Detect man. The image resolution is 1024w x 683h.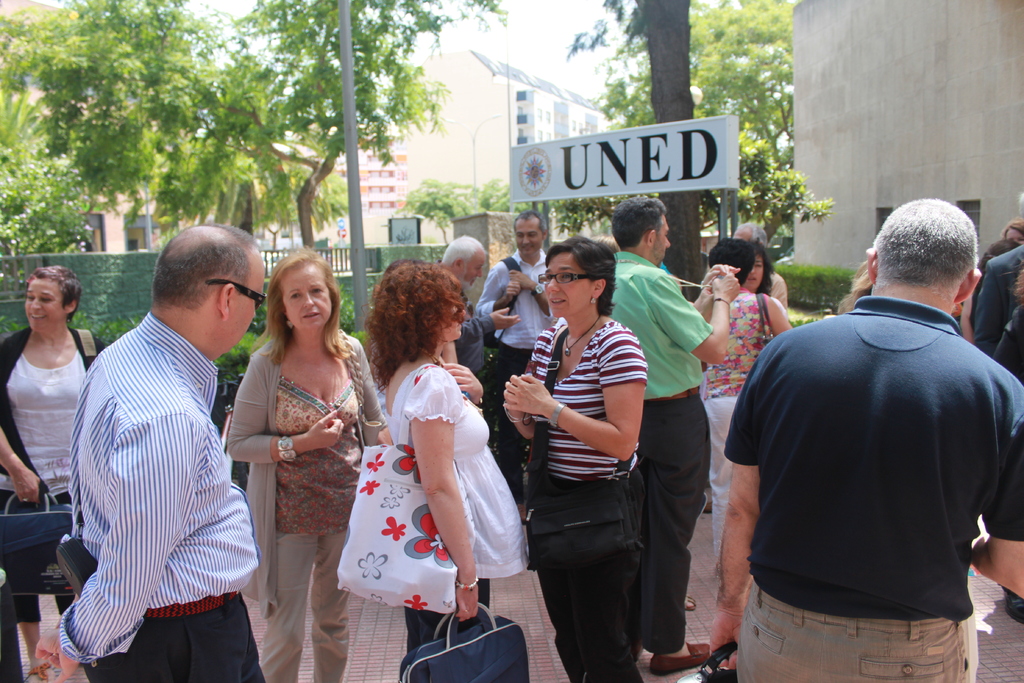
{"x1": 605, "y1": 191, "x2": 741, "y2": 675}.
